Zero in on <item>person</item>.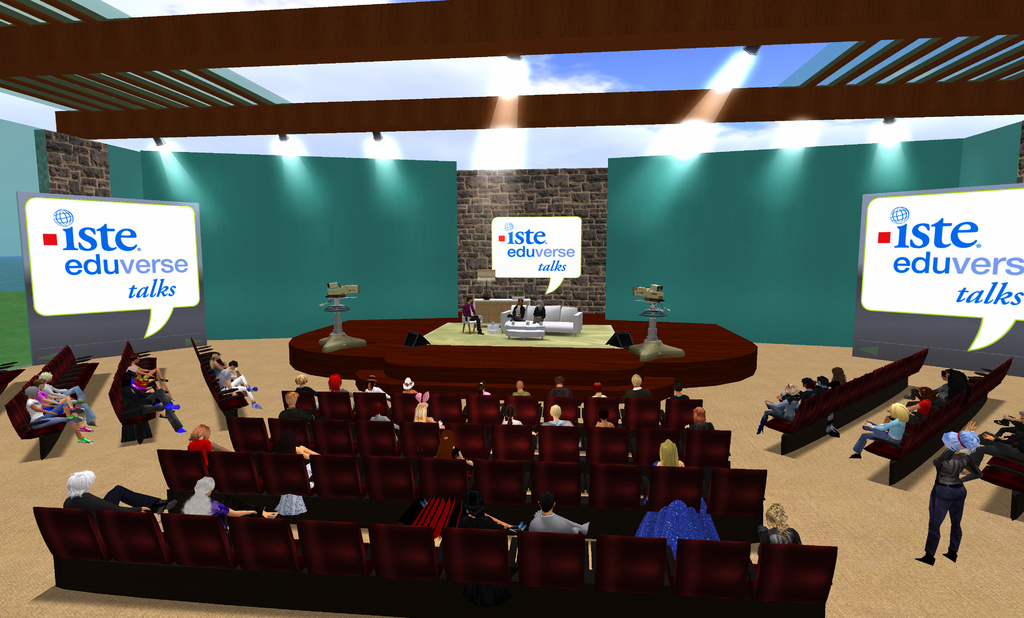
Zeroed in: rect(276, 428, 326, 462).
